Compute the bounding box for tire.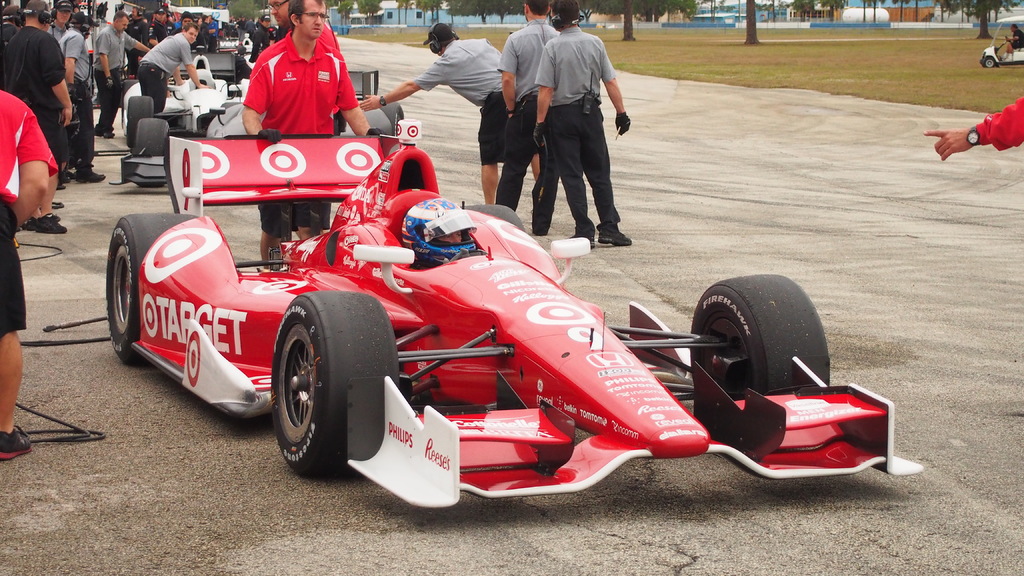
Rect(460, 199, 528, 234).
